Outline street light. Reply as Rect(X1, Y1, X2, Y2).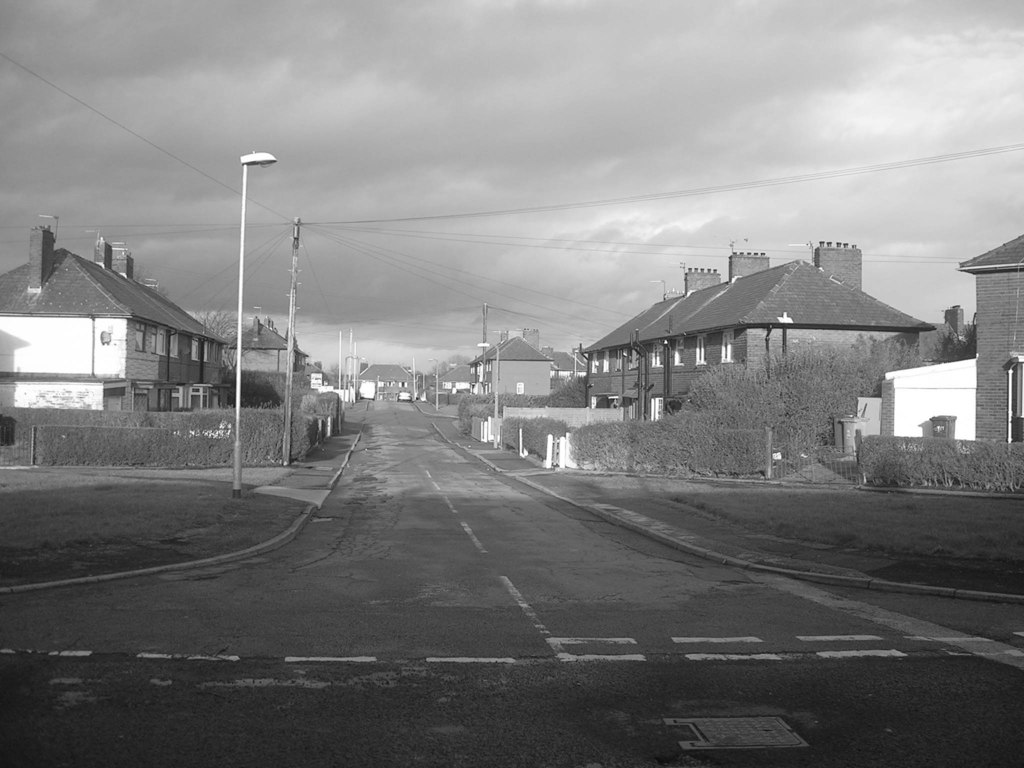
Rect(226, 148, 278, 500).
